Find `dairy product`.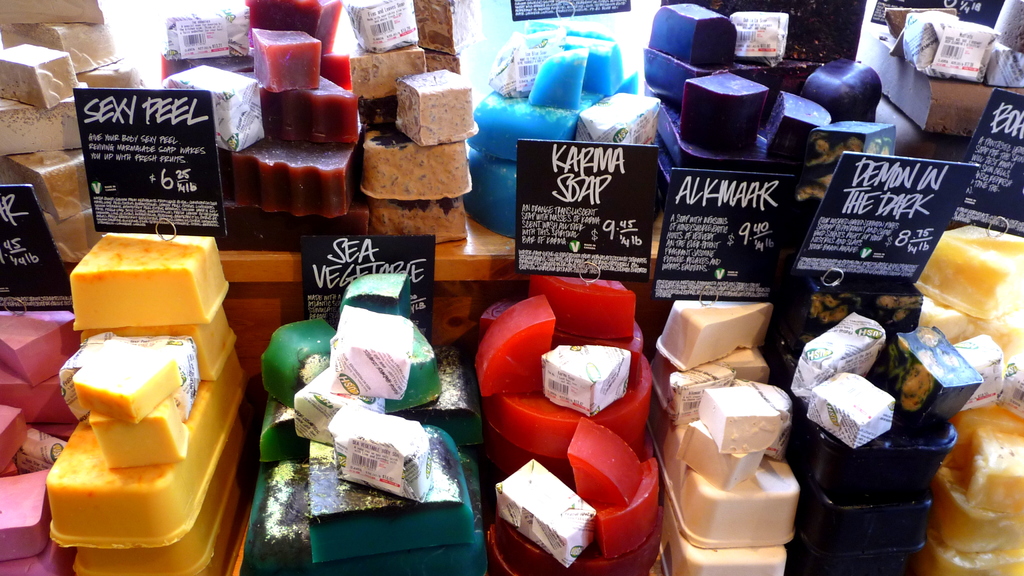
x1=177 y1=69 x2=255 y2=145.
